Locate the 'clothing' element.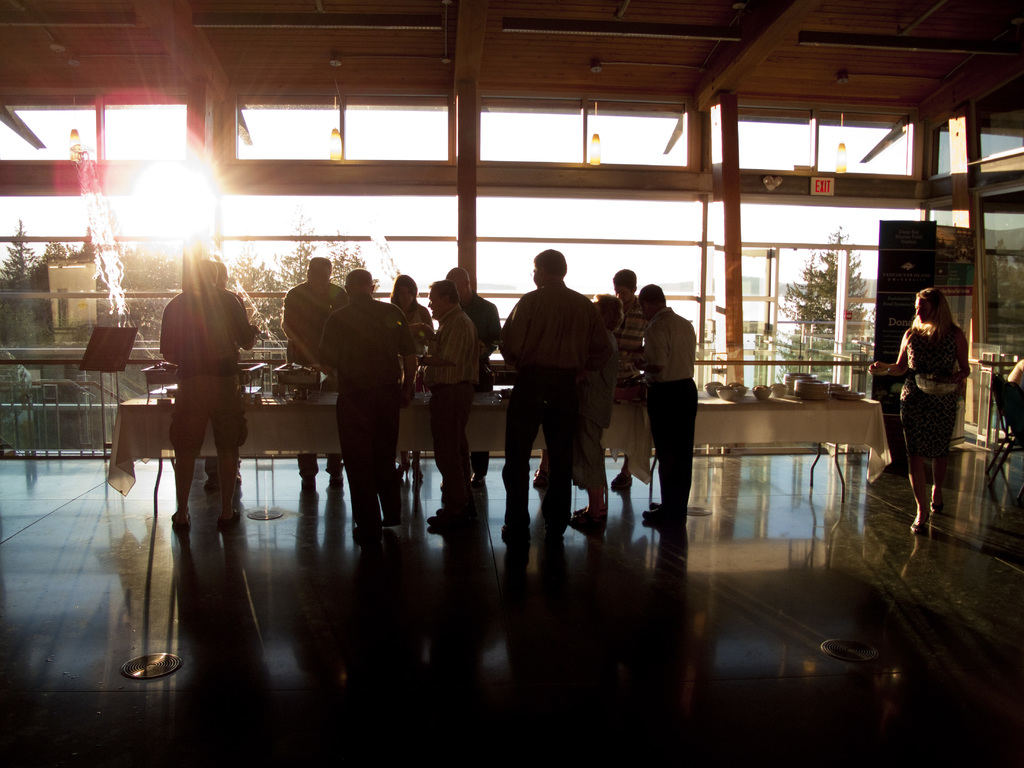
Element bbox: bbox=(432, 305, 479, 490).
